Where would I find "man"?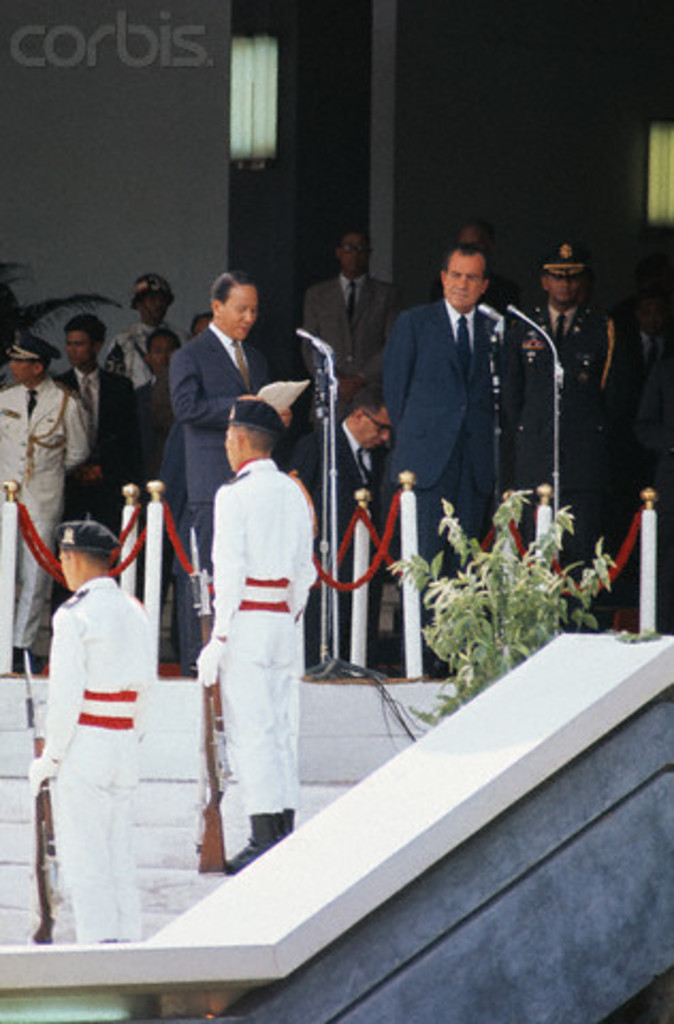
At rect(608, 252, 672, 311).
